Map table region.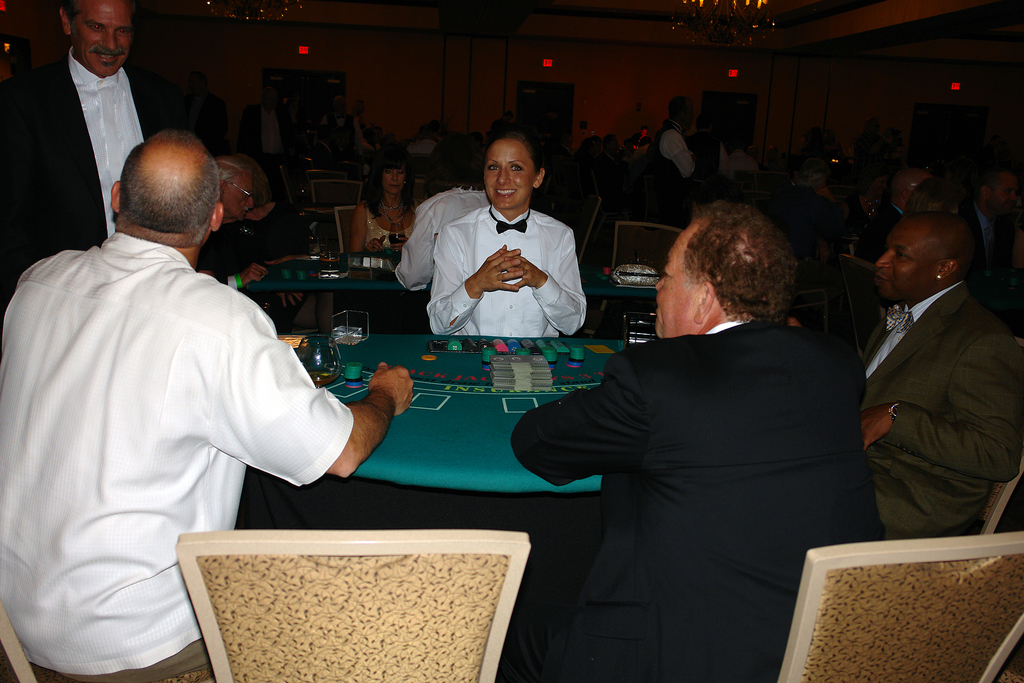
Mapped to Rect(276, 308, 618, 541).
